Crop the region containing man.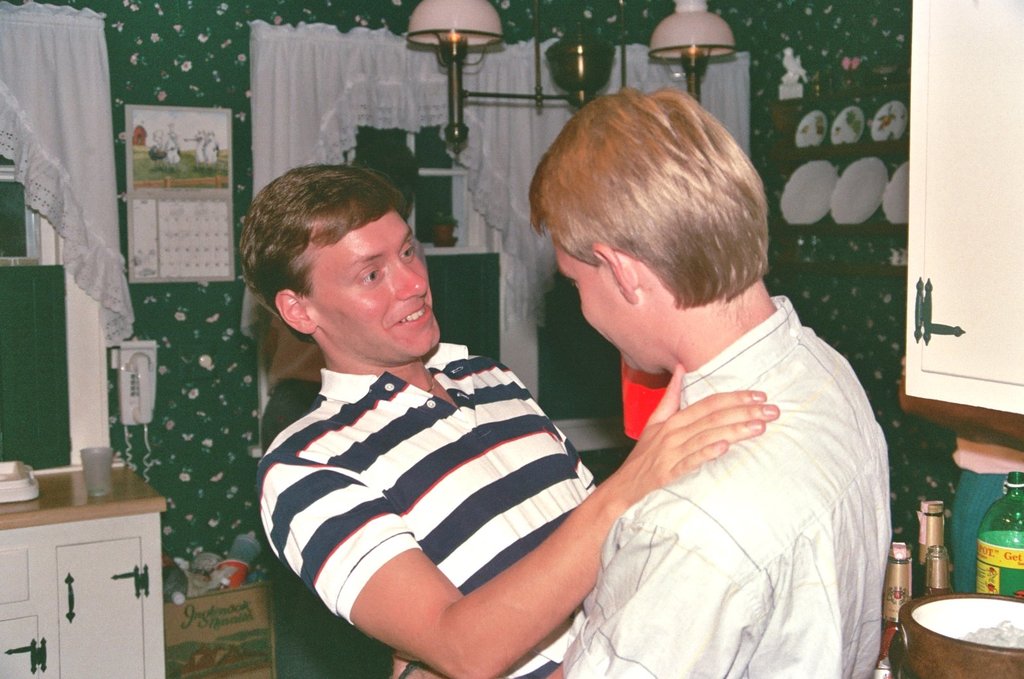
Crop region: <bbox>239, 162, 777, 678</bbox>.
